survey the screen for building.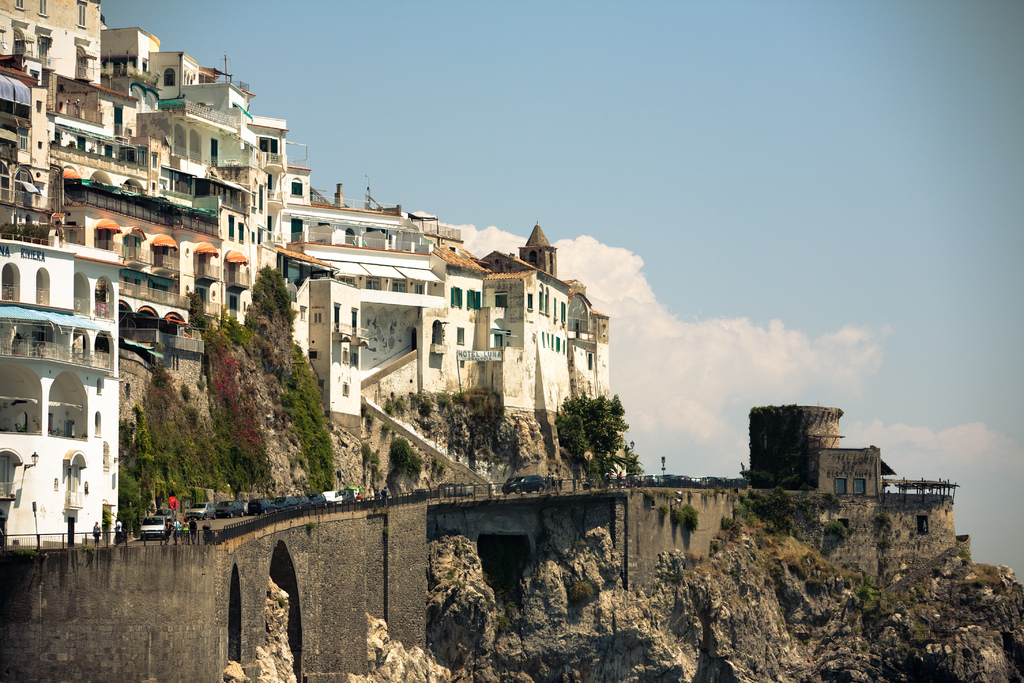
Survey found: region(749, 406, 844, 488).
